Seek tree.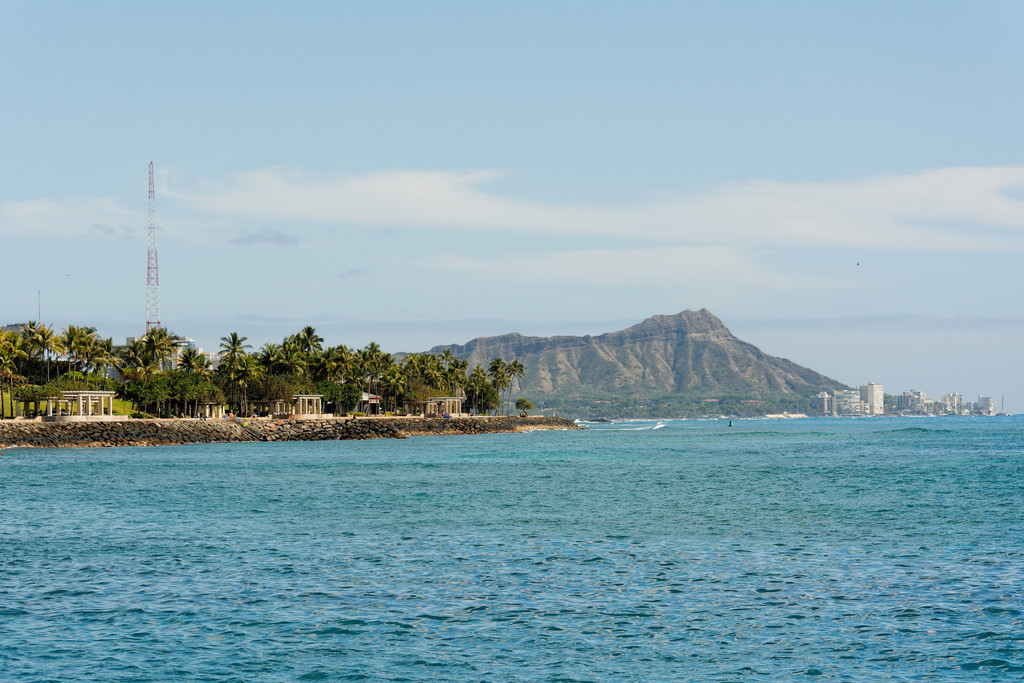
<box>0,309,65,427</box>.
